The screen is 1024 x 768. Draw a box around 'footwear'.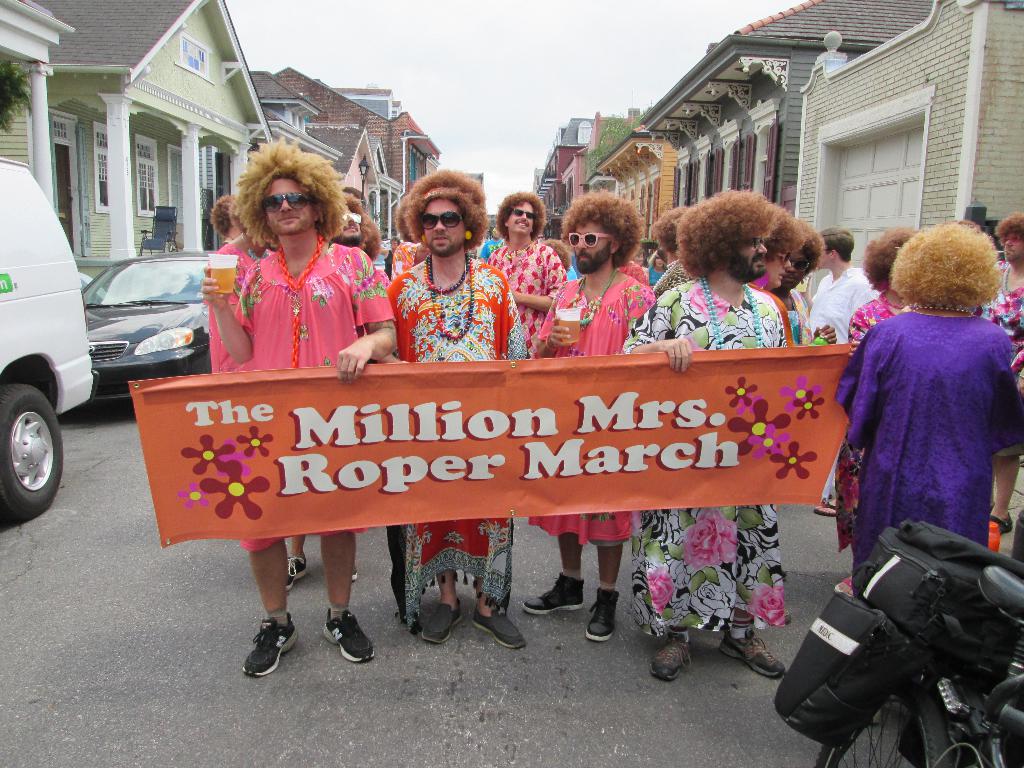
l=986, t=502, r=1013, b=534.
